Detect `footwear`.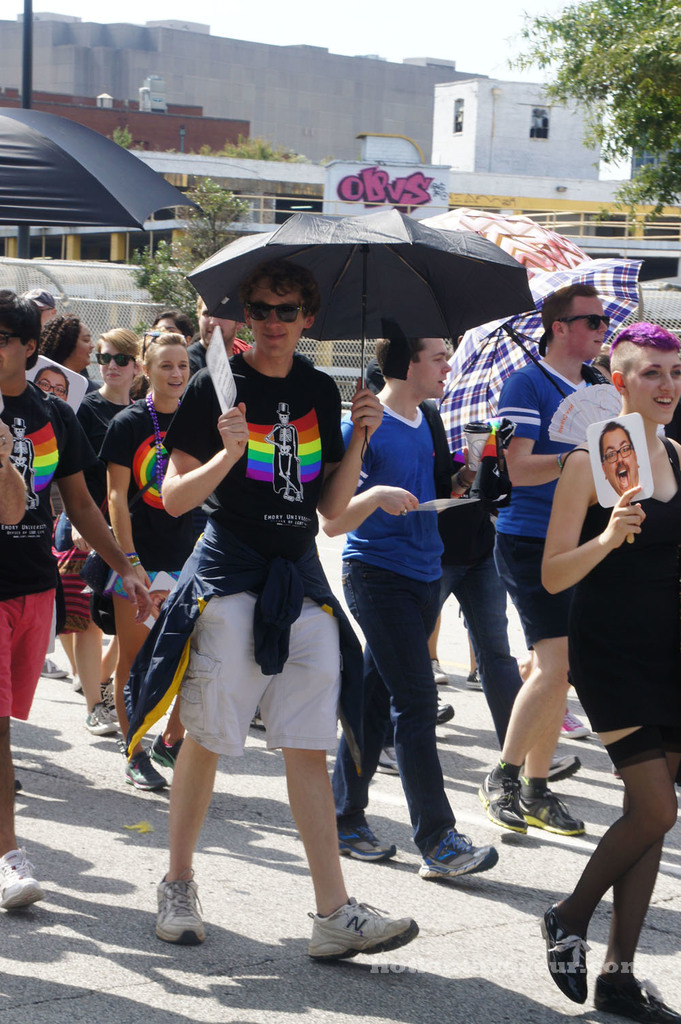
Detected at 469, 667, 486, 692.
